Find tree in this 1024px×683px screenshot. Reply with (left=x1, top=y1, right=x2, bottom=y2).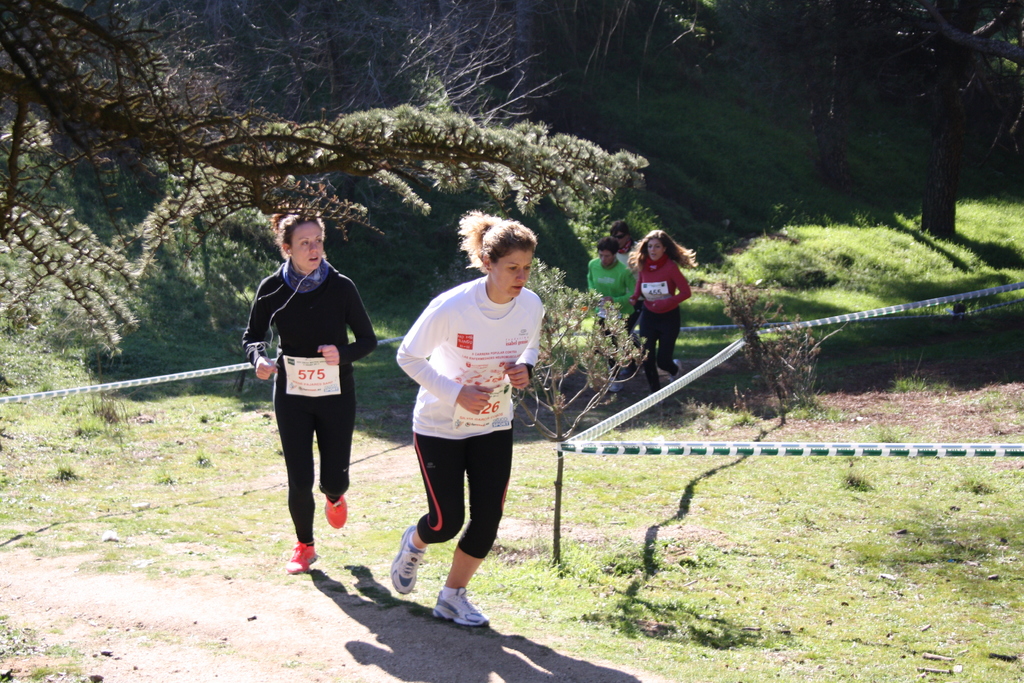
(left=696, top=0, right=1023, bottom=247).
